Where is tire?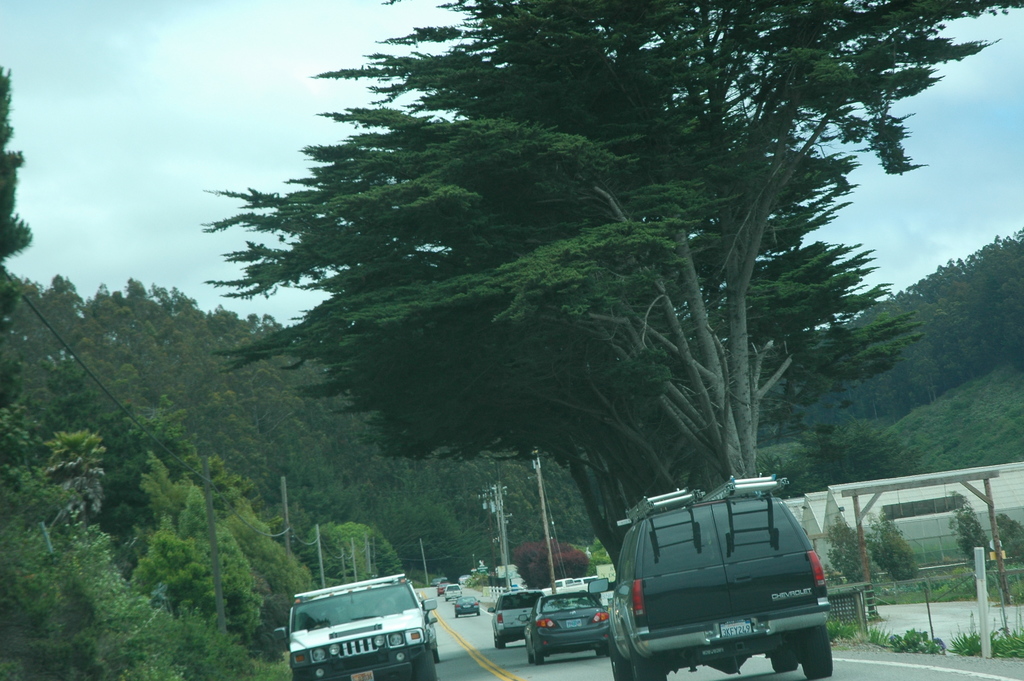
<bbox>413, 653, 437, 680</bbox>.
